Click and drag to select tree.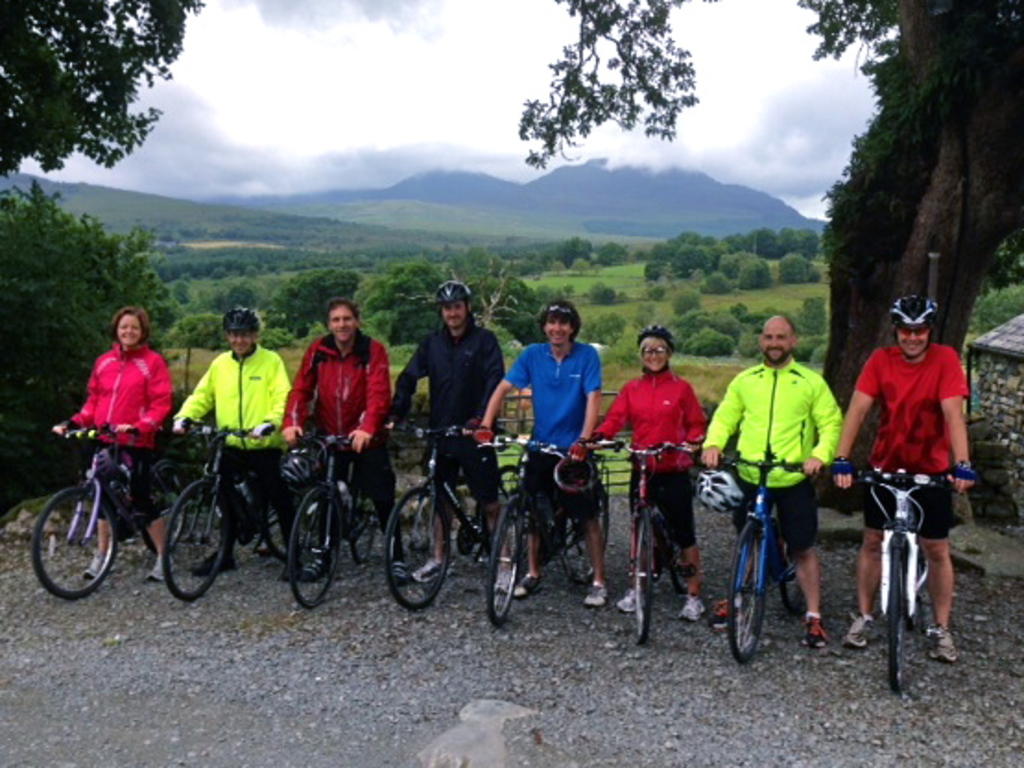
Selection: select_region(557, 233, 594, 268).
